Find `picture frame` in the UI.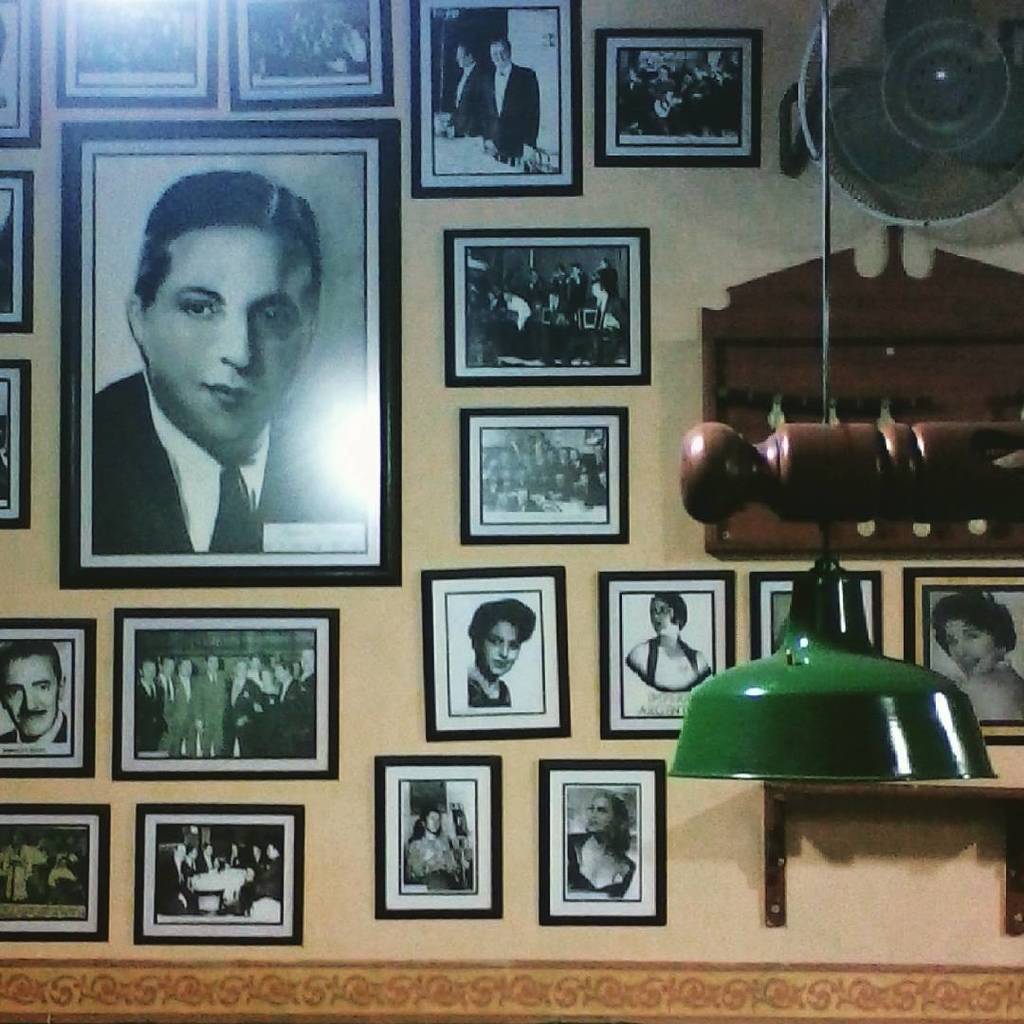
UI element at 0, 798, 119, 941.
